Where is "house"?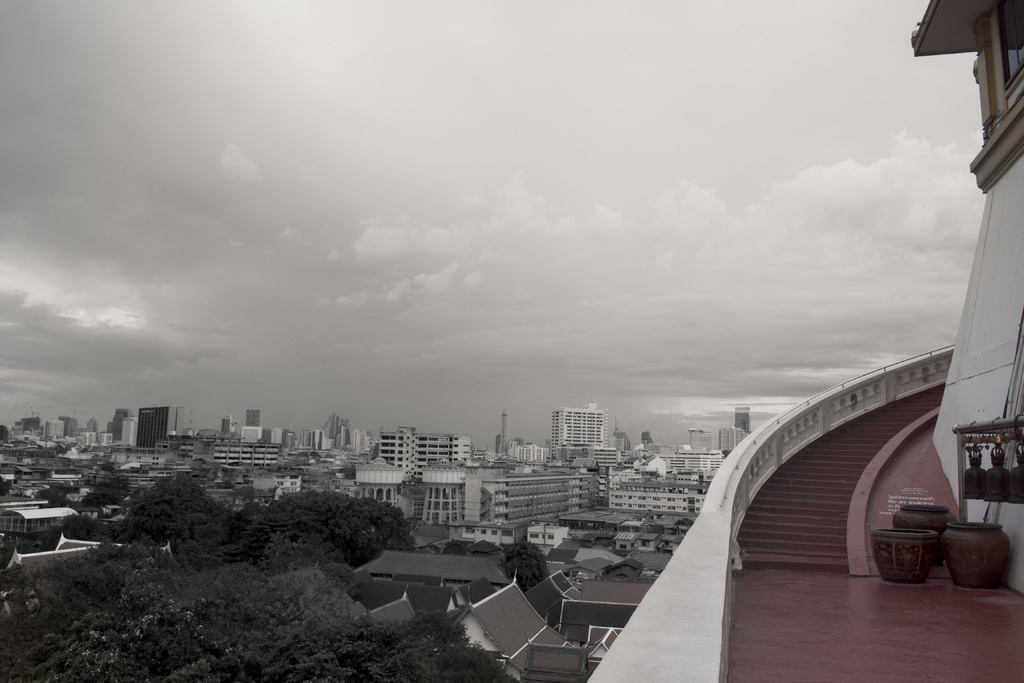
detection(355, 458, 380, 504).
